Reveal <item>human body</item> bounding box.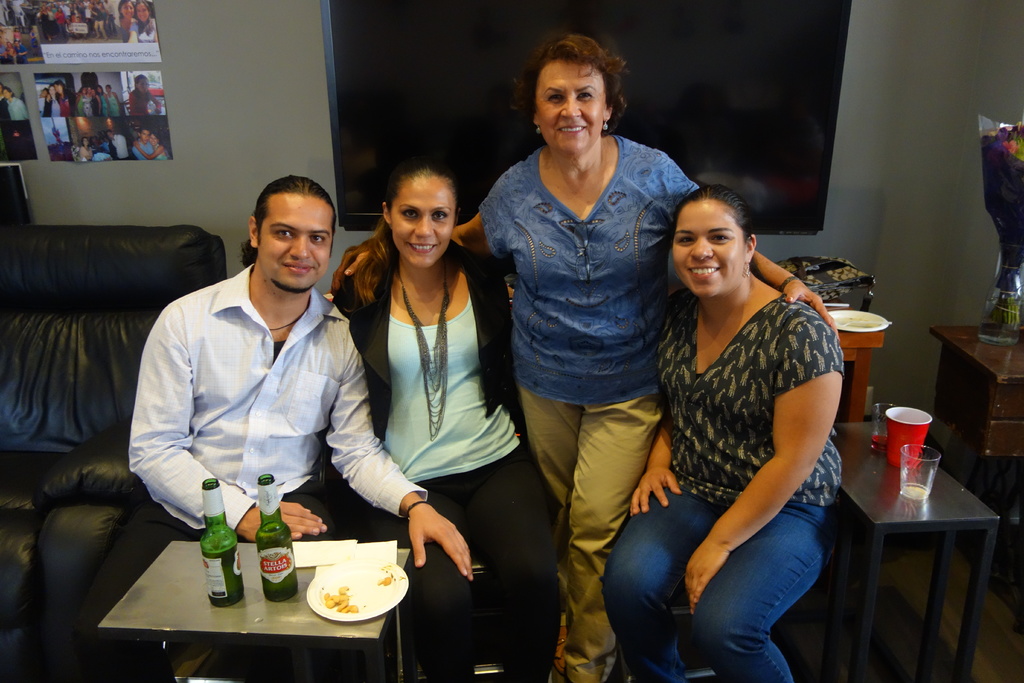
Revealed: [x1=120, y1=70, x2=153, y2=119].
